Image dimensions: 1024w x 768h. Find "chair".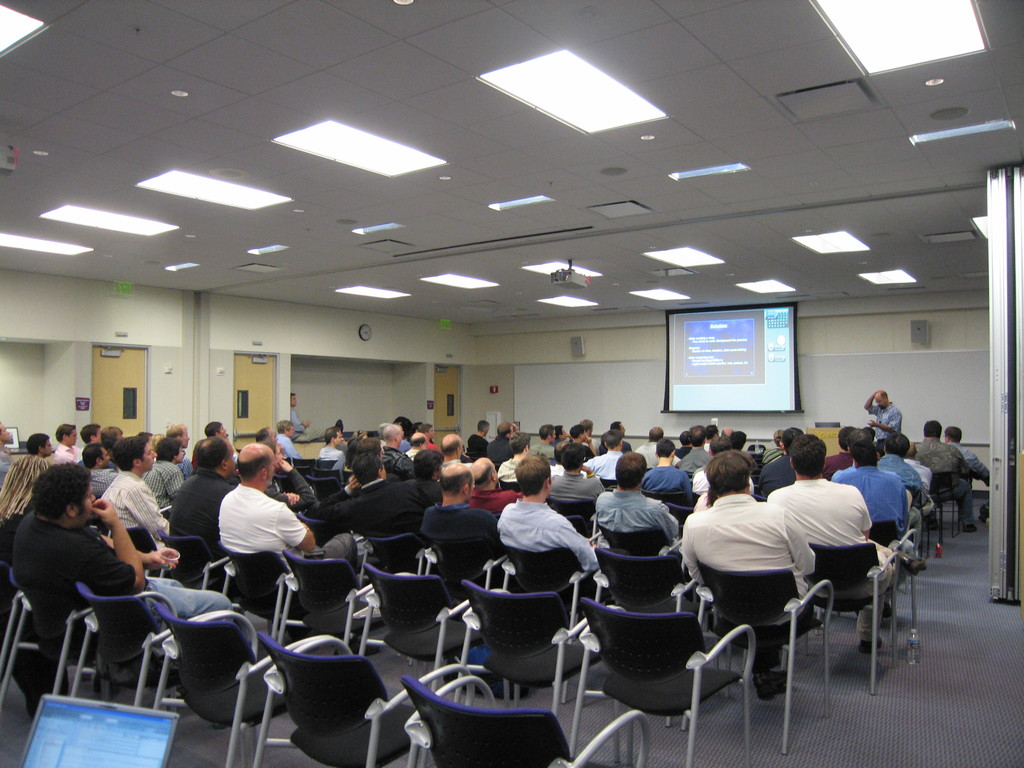
(563,599,752,767).
